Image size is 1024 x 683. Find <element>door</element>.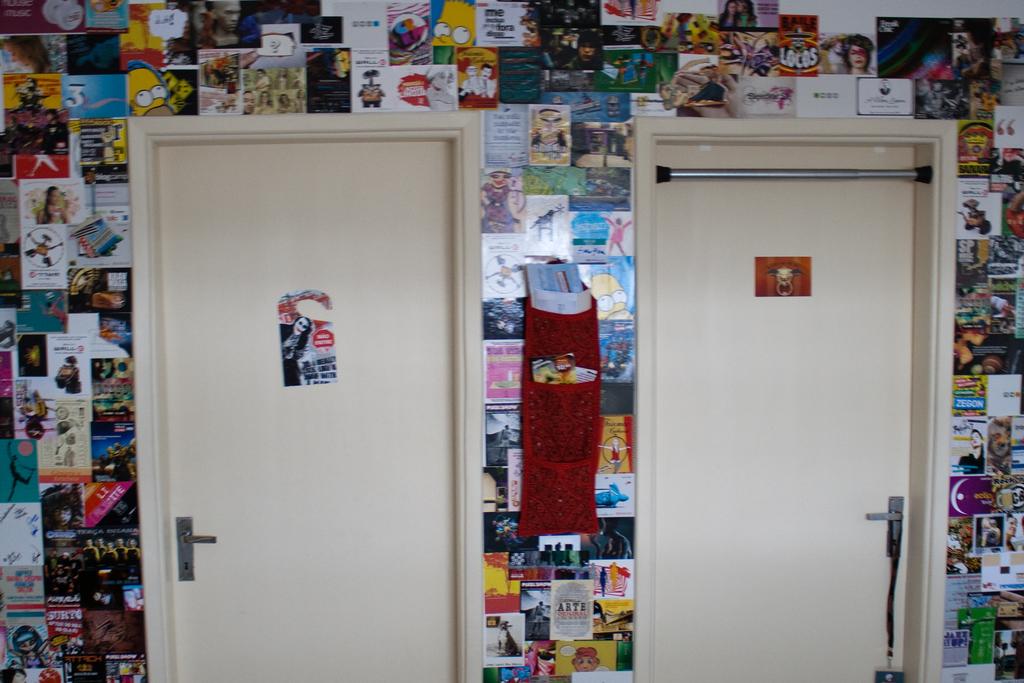
bbox=[127, 120, 482, 682].
